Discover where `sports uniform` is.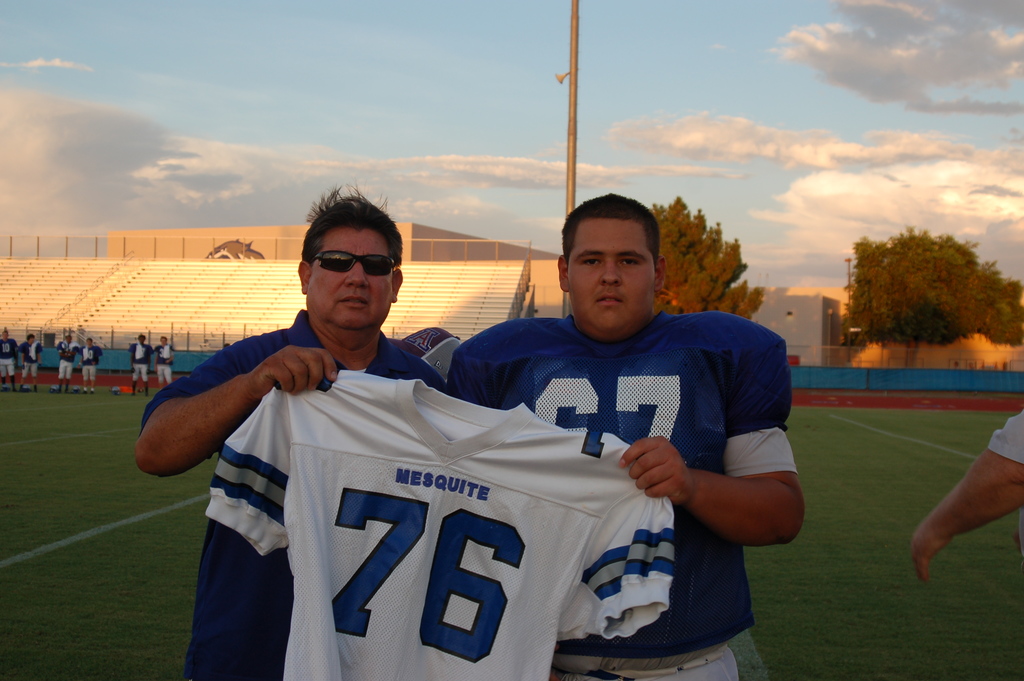
Discovered at Rect(0, 334, 19, 377).
